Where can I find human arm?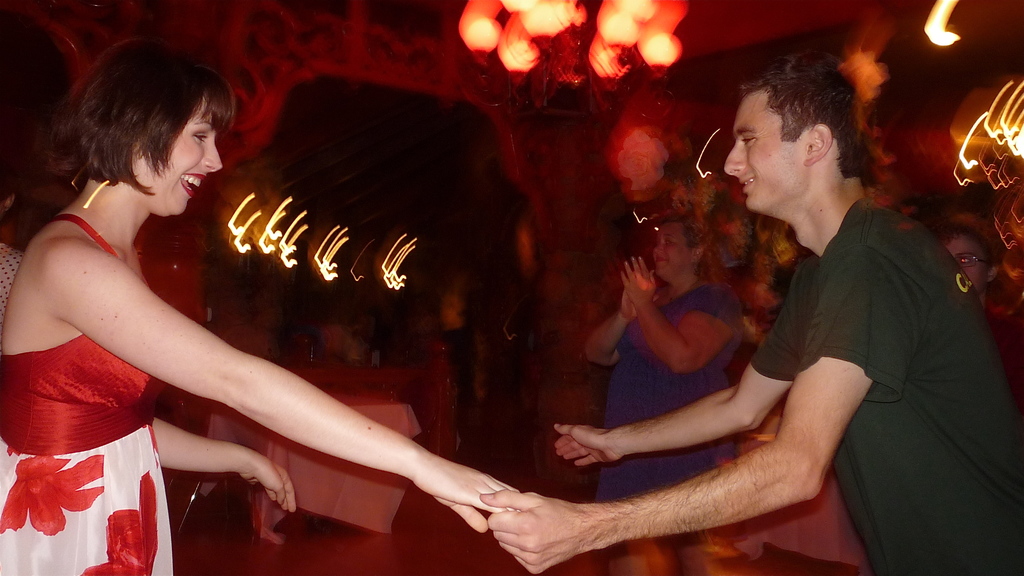
You can find it at box(476, 231, 901, 575).
